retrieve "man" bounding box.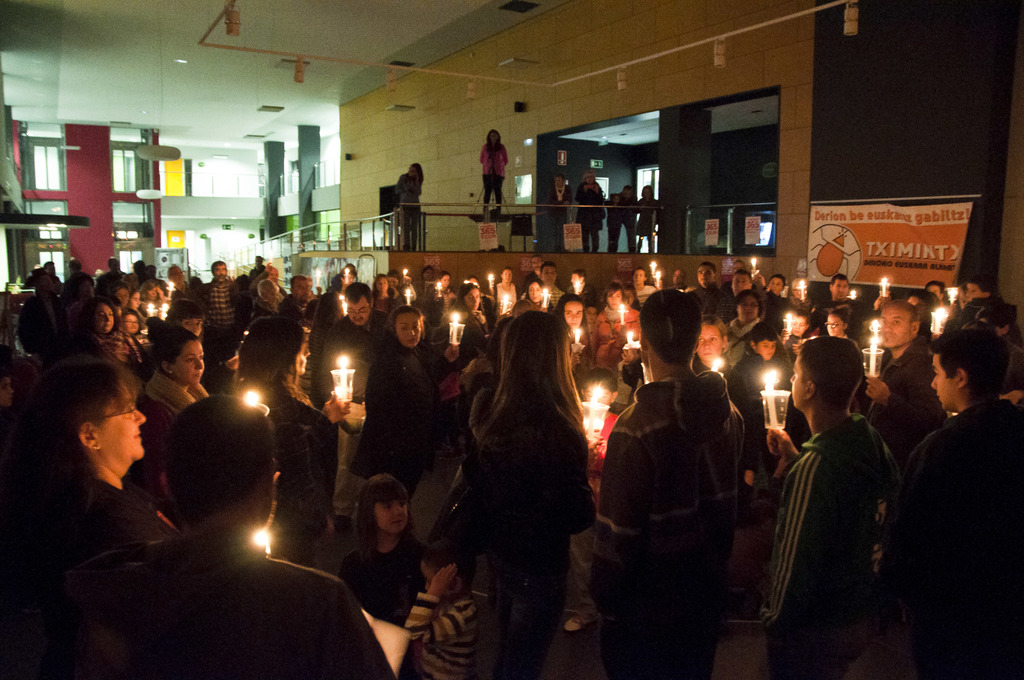
Bounding box: <bbox>97, 255, 115, 292</bbox>.
